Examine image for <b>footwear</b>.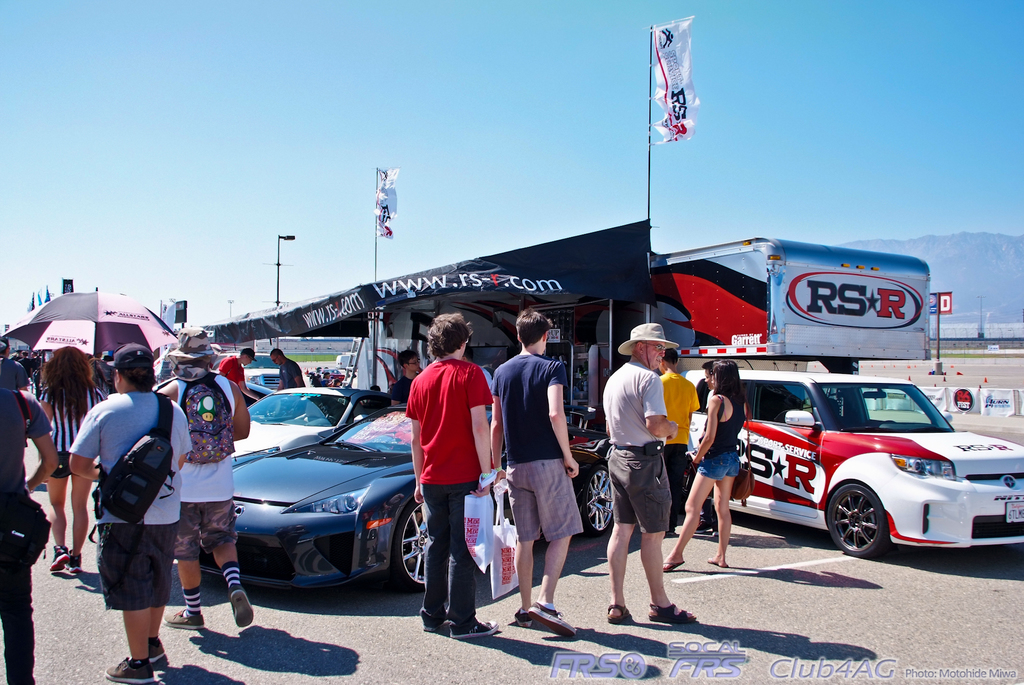
Examination result: <box>527,599,576,638</box>.
